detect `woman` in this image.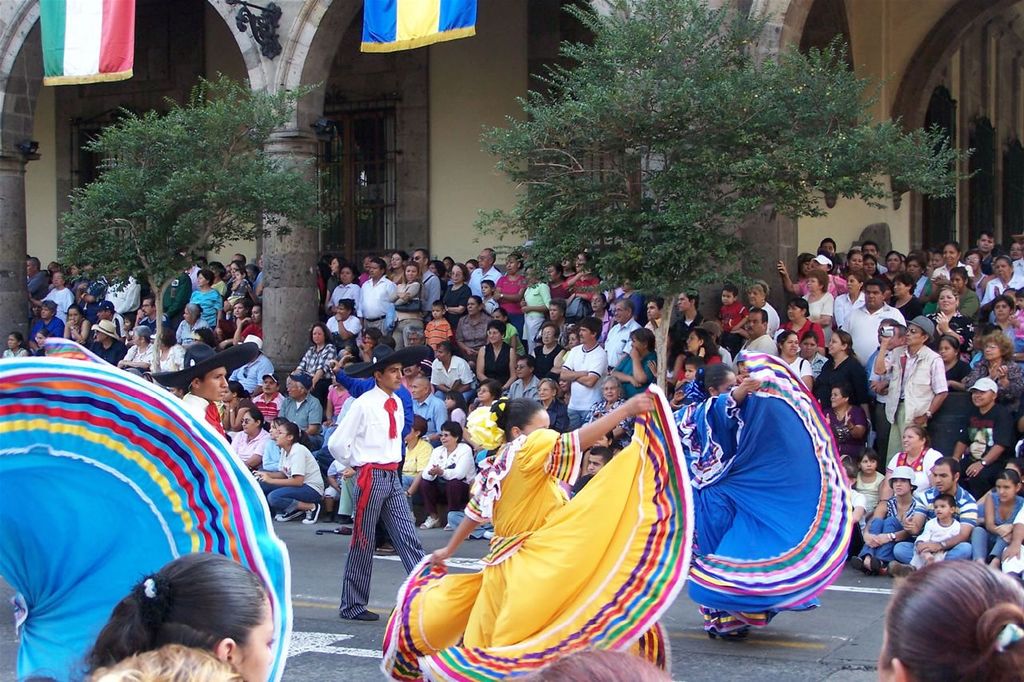
Detection: locate(830, 384, 874, 446).
